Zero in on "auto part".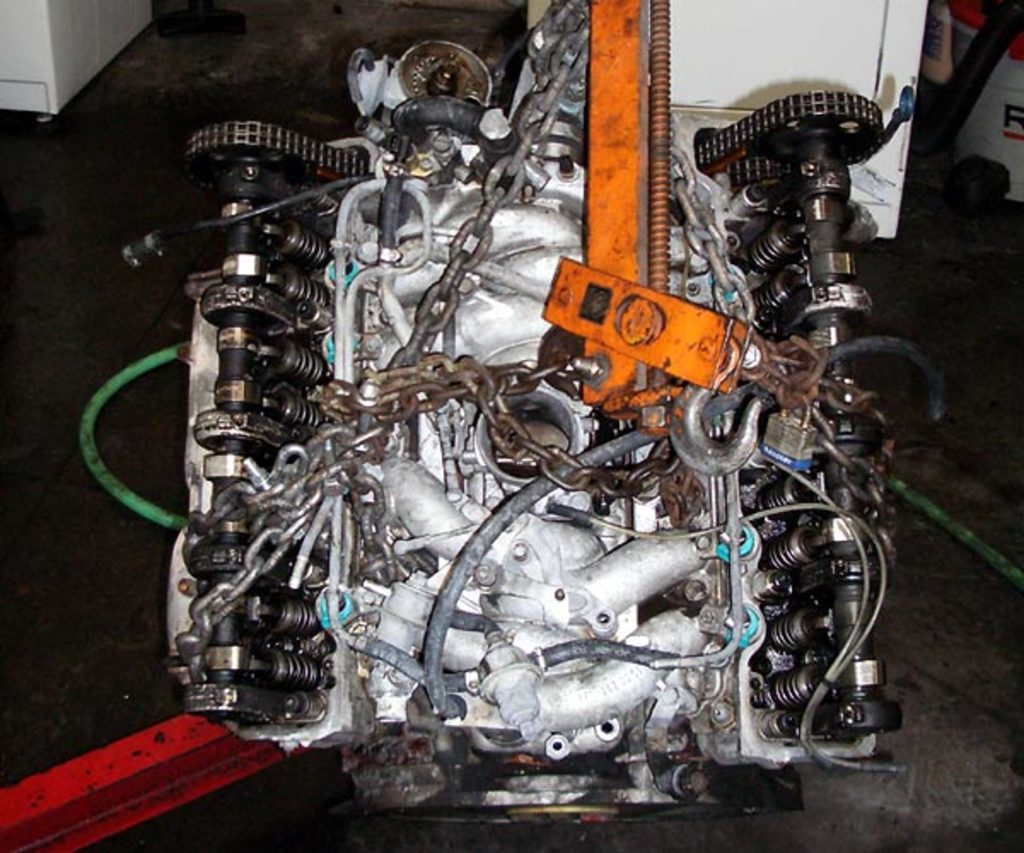
Zeroed in: <box>0,708,299,851</box>.
